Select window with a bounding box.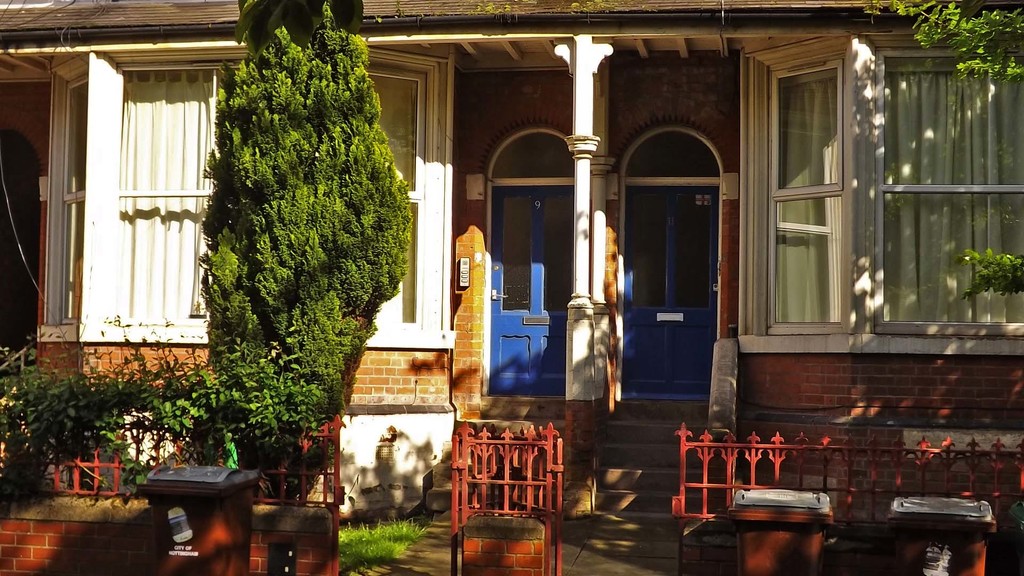
bbox=[866, 37, 1023, 335].
